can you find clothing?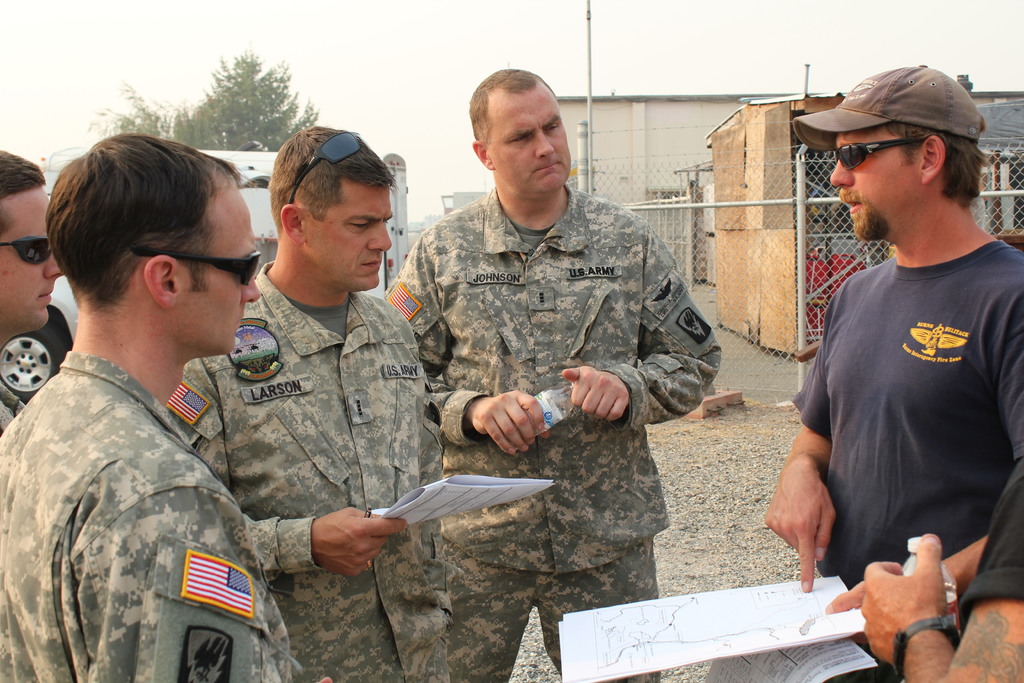
Yes, bounding box: <bbox>163, 254, 456, 682</bbox>.
